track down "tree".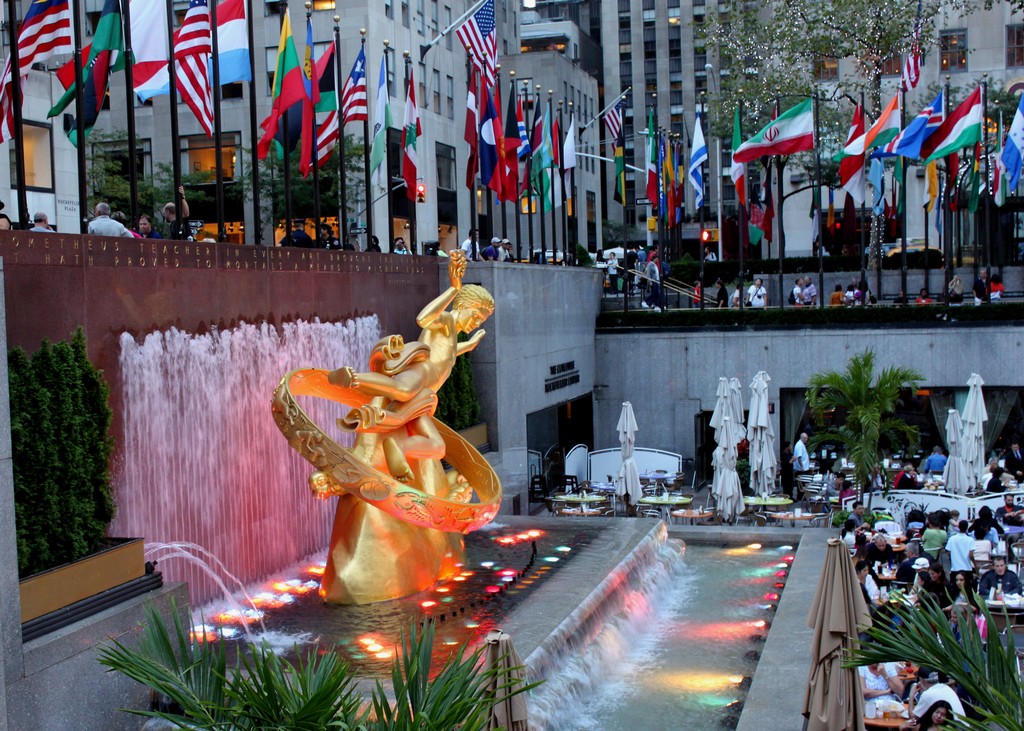
Tracked to 140,165,211,229.
